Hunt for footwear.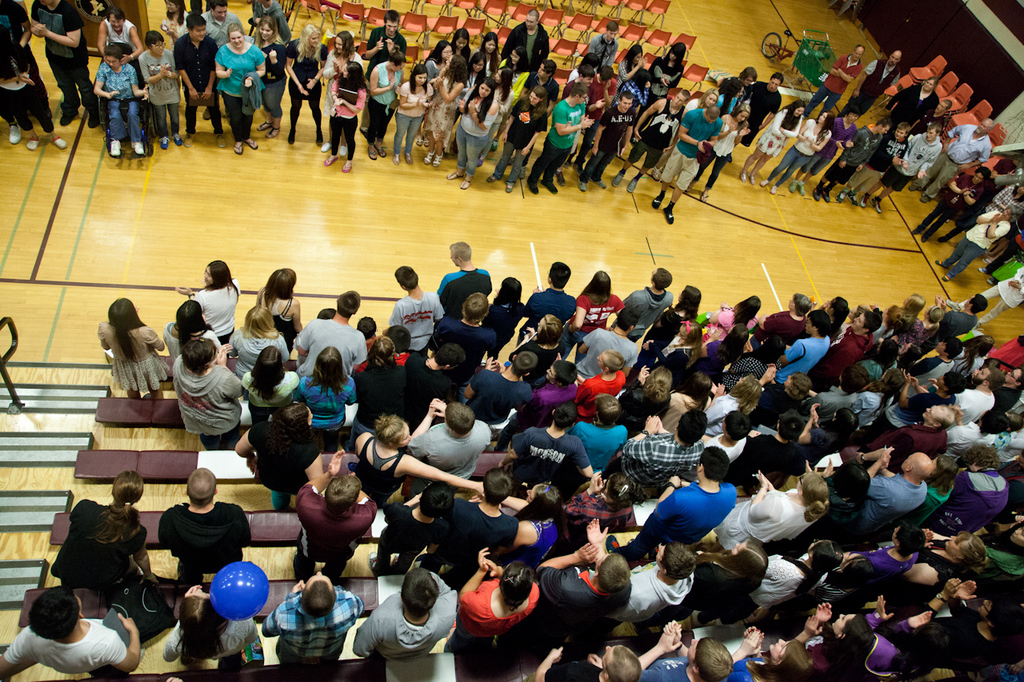
Hunted down at <region>390, 151, 400, 167</region>.
